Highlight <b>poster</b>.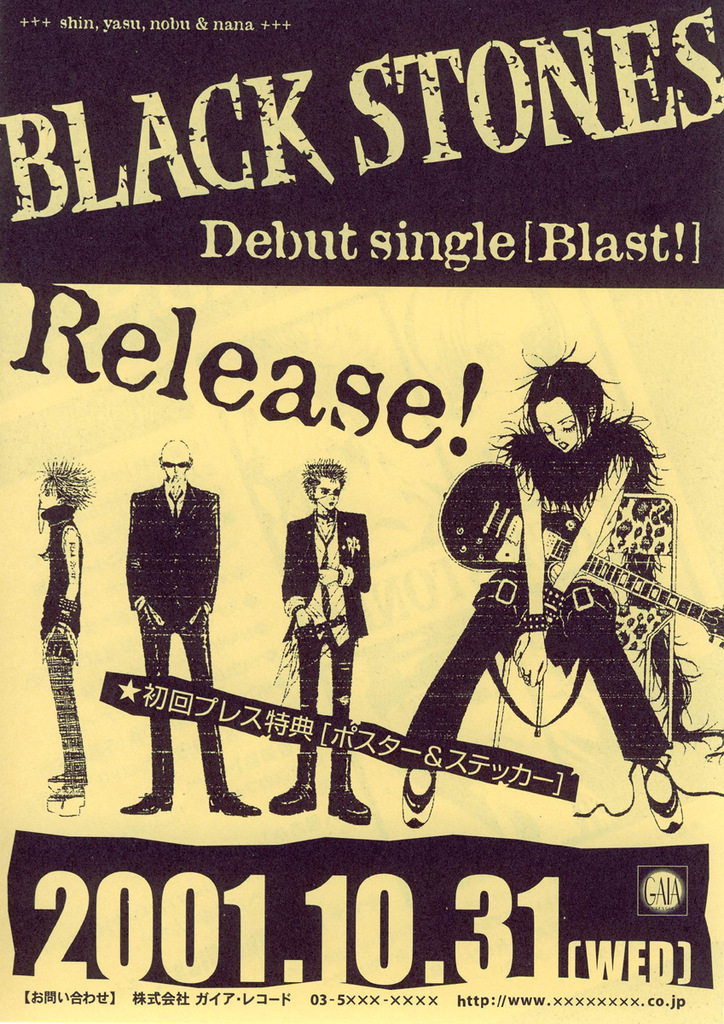
Highlighted region: 0/0/723/1023.
